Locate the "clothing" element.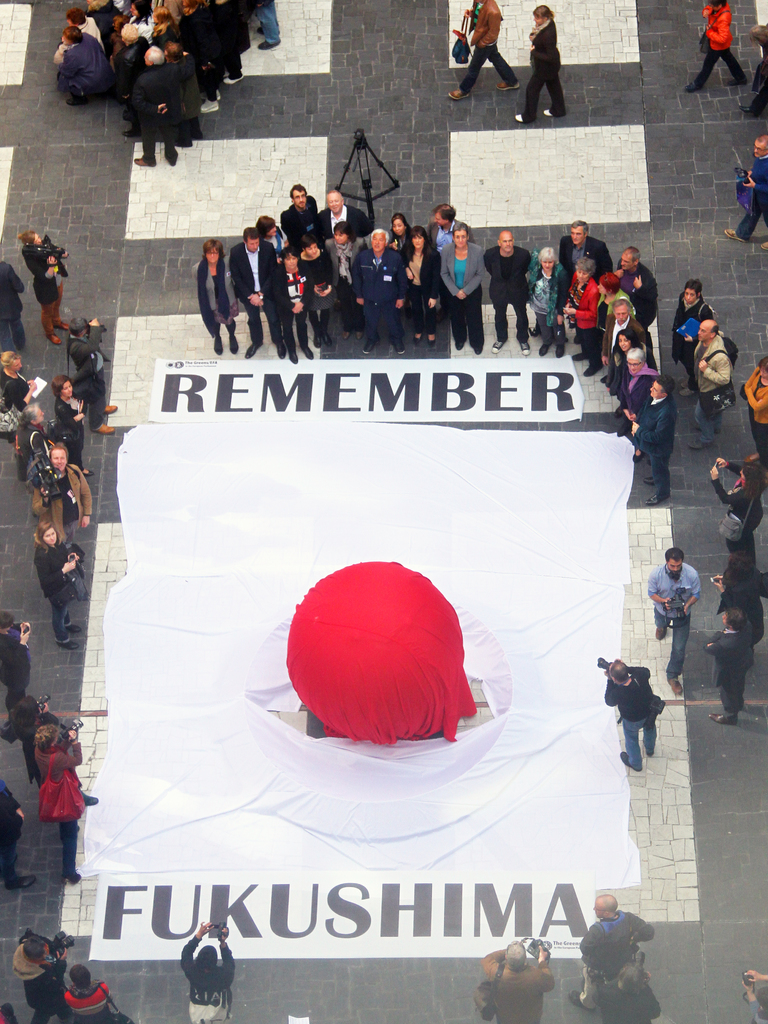
Element bbox: left=23, top=243, right=65, bottom=333.
